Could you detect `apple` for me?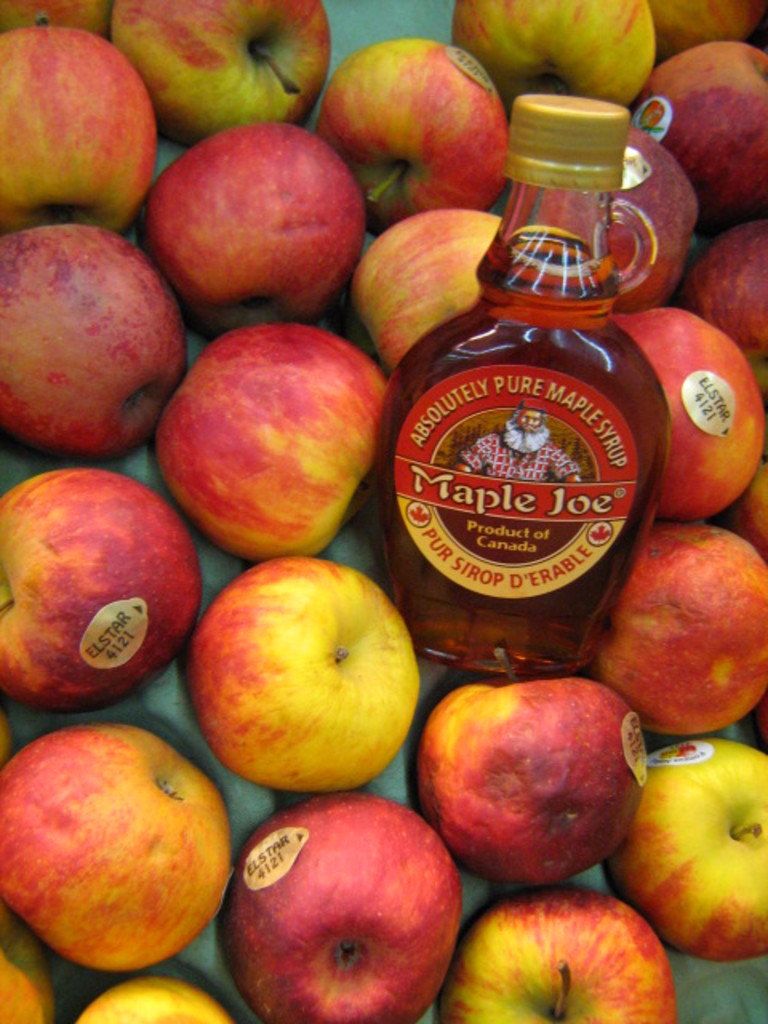
Detection result: bbox=(419, 654, 648, 888).
